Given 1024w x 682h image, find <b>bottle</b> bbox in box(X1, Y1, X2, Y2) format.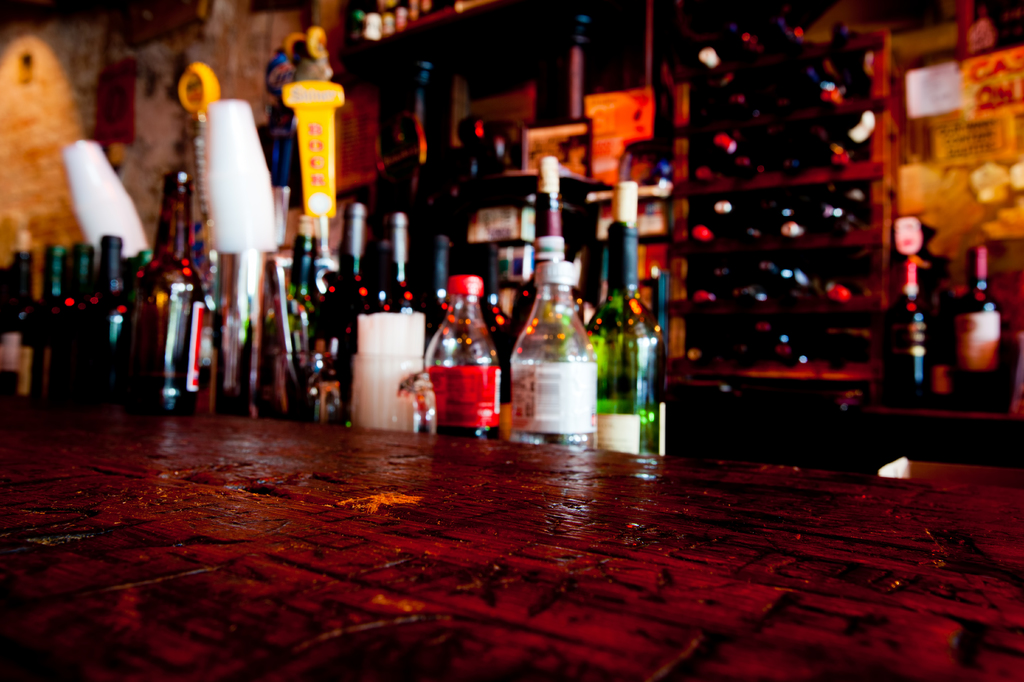
box(648, 273, 676, 425).
